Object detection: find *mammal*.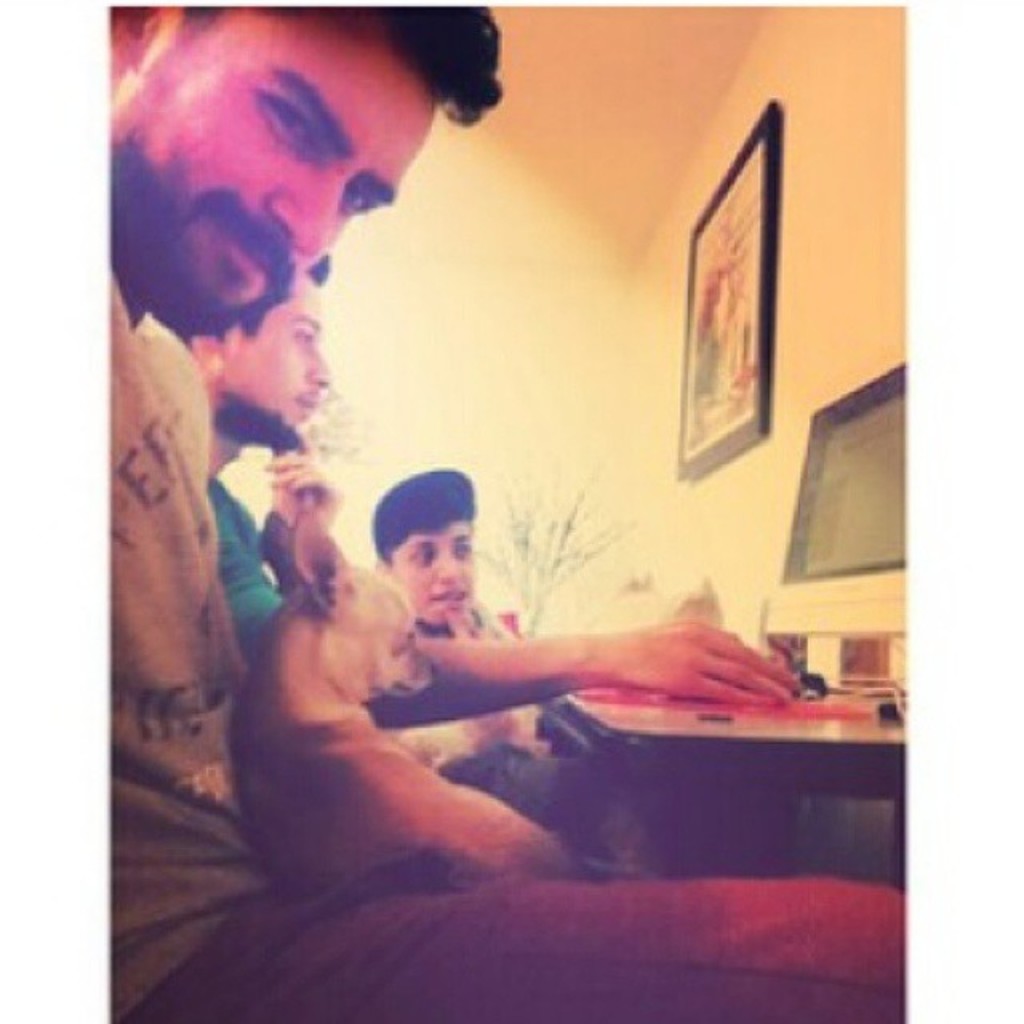
360,466,515,637.
